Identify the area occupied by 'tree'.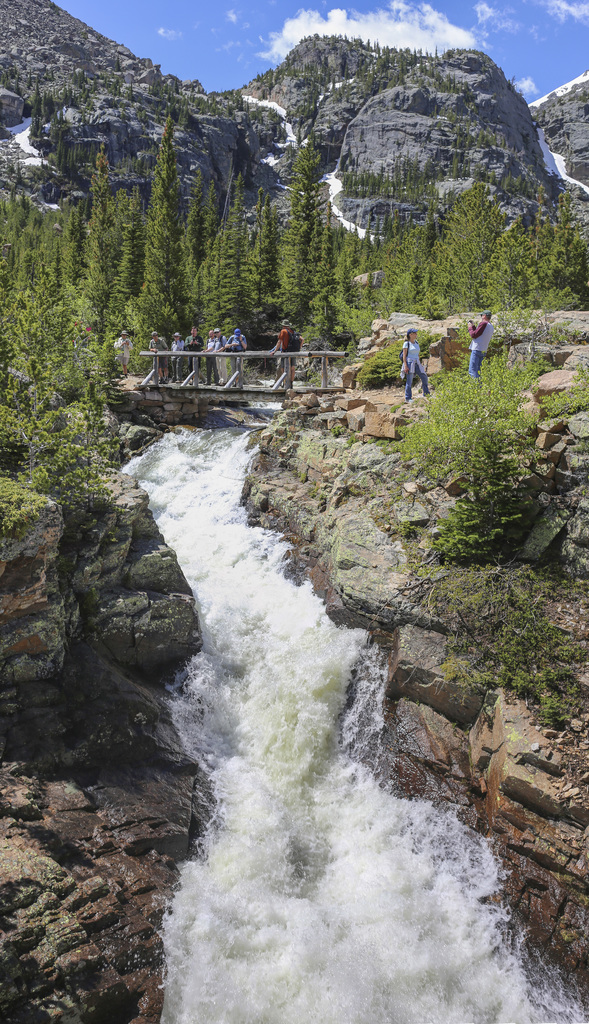
Area: Rect(80, 140, 143, 364).
